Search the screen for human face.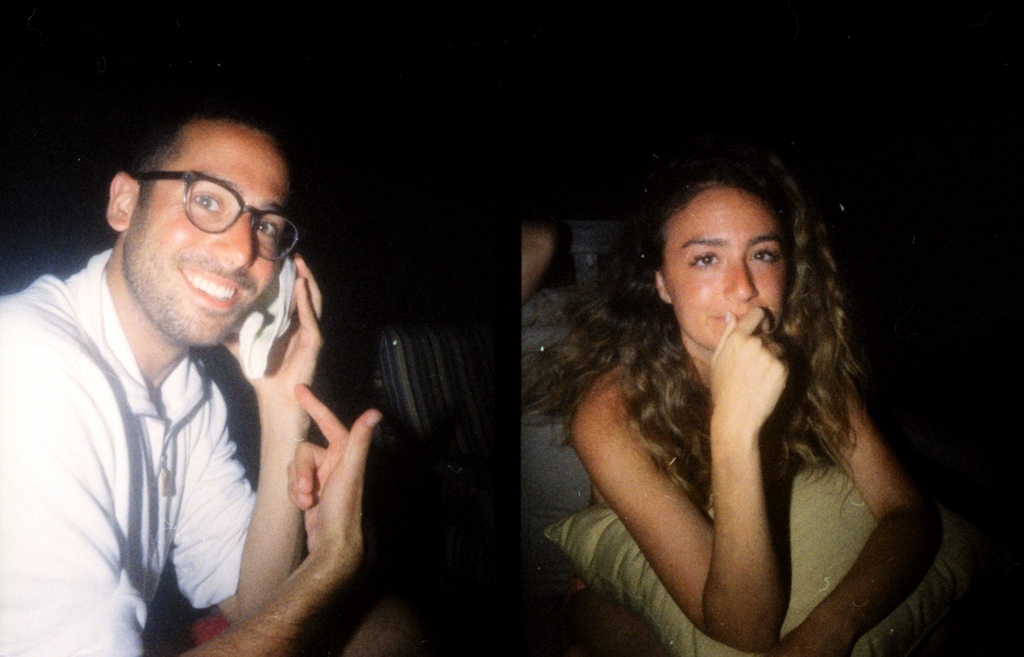
Found at pyautogui.locateOnScreen(662, 181, 797, 359).
